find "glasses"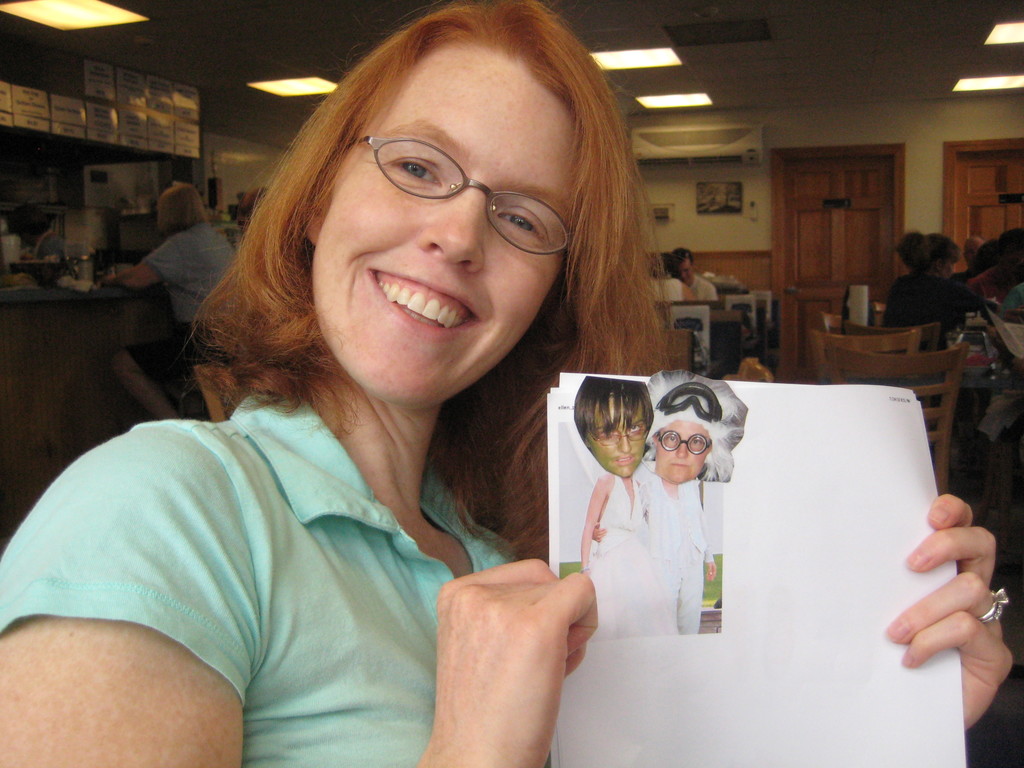
(348,134,574,257)
